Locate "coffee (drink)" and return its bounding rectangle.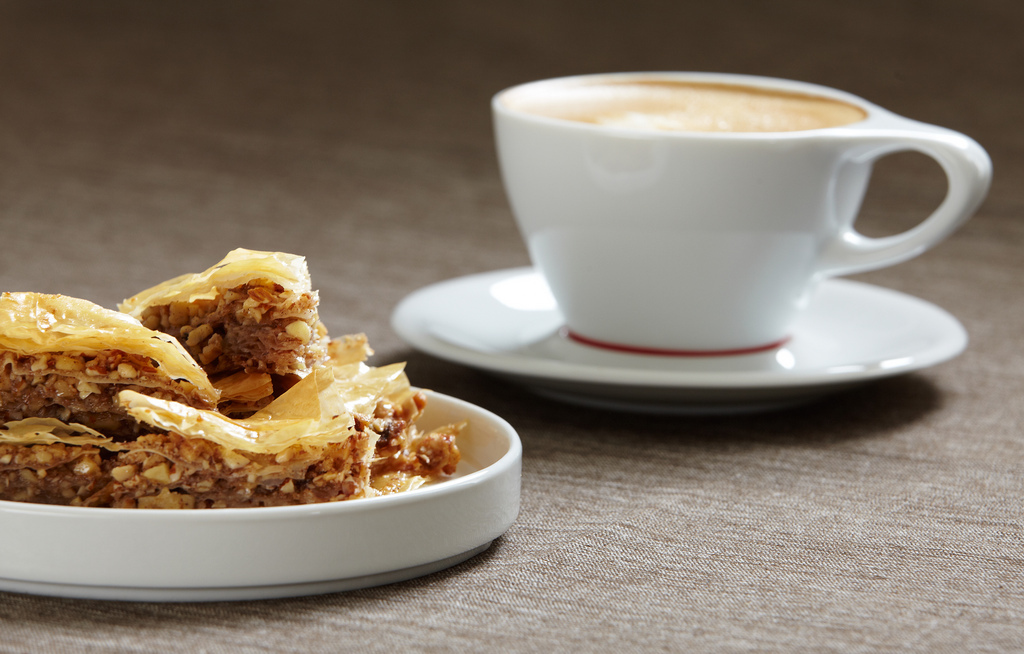
bbox(509, 75, 860, 127).
